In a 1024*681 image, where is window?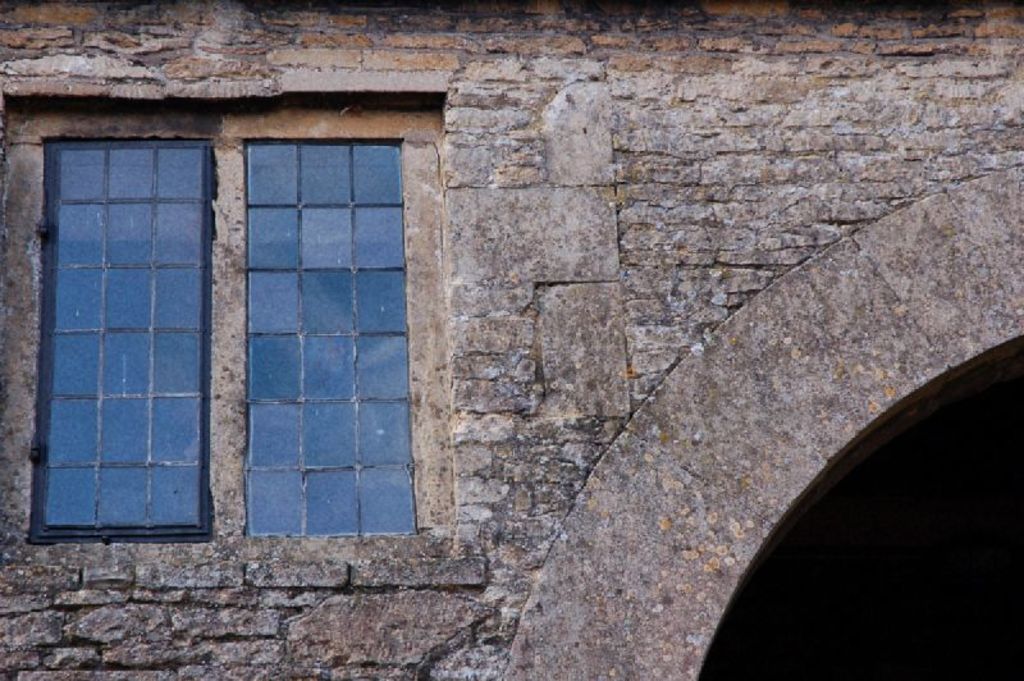
box=[18, 109, 379, 538].
